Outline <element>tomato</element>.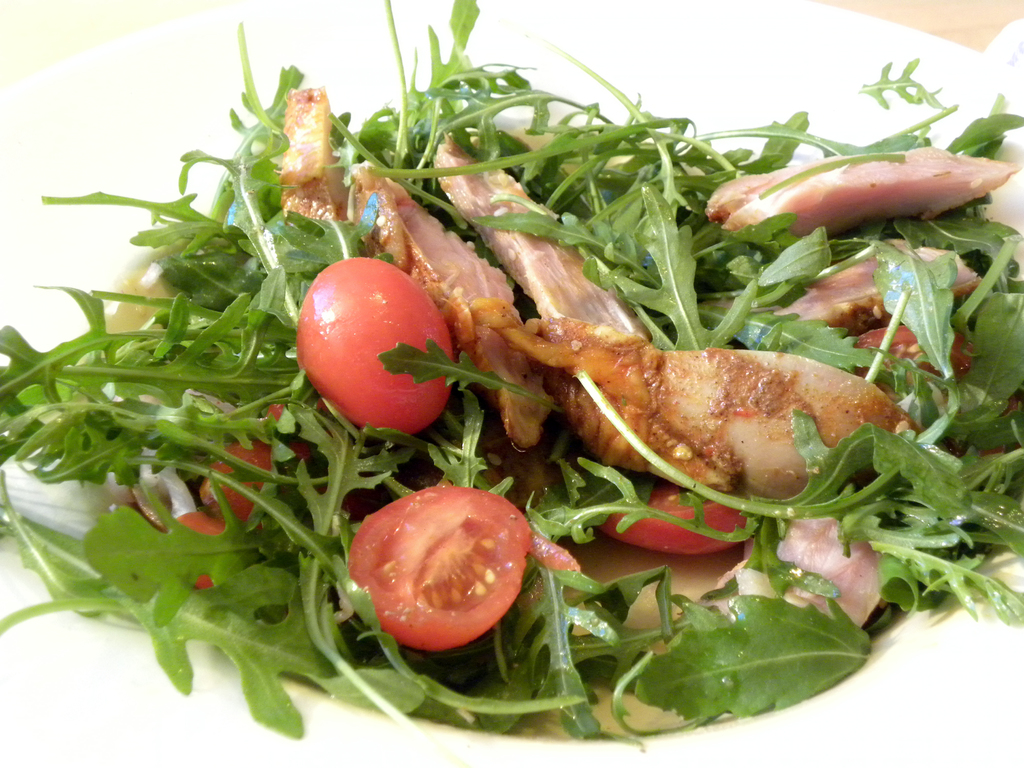
Outline: rect(353, 484, 531, 653).
